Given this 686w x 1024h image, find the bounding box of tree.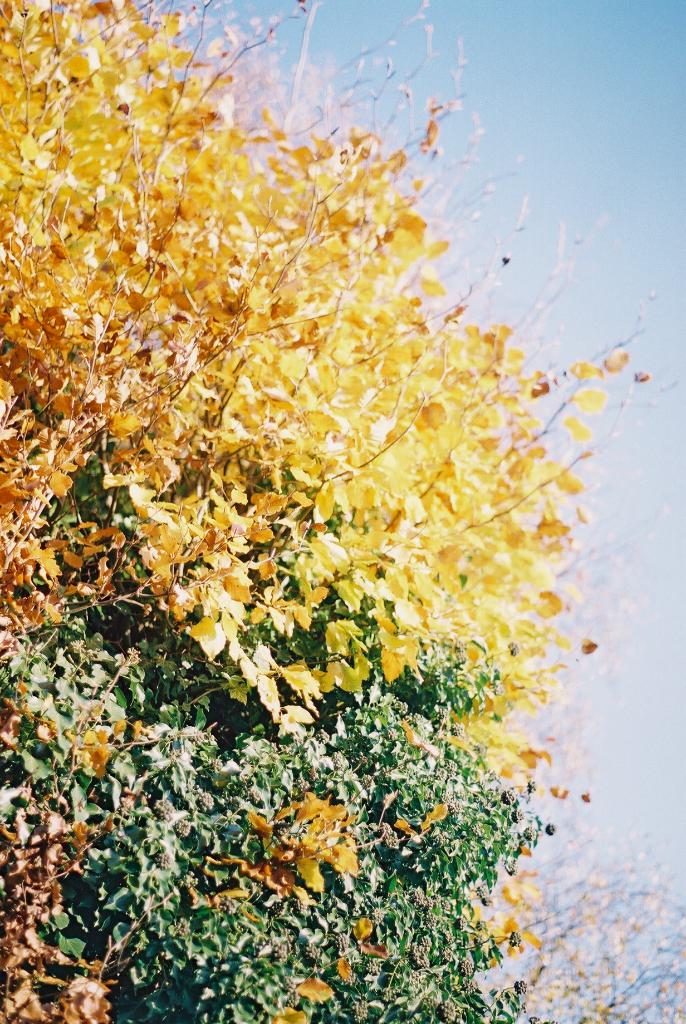
<box>0,0,685,1023</box>.
